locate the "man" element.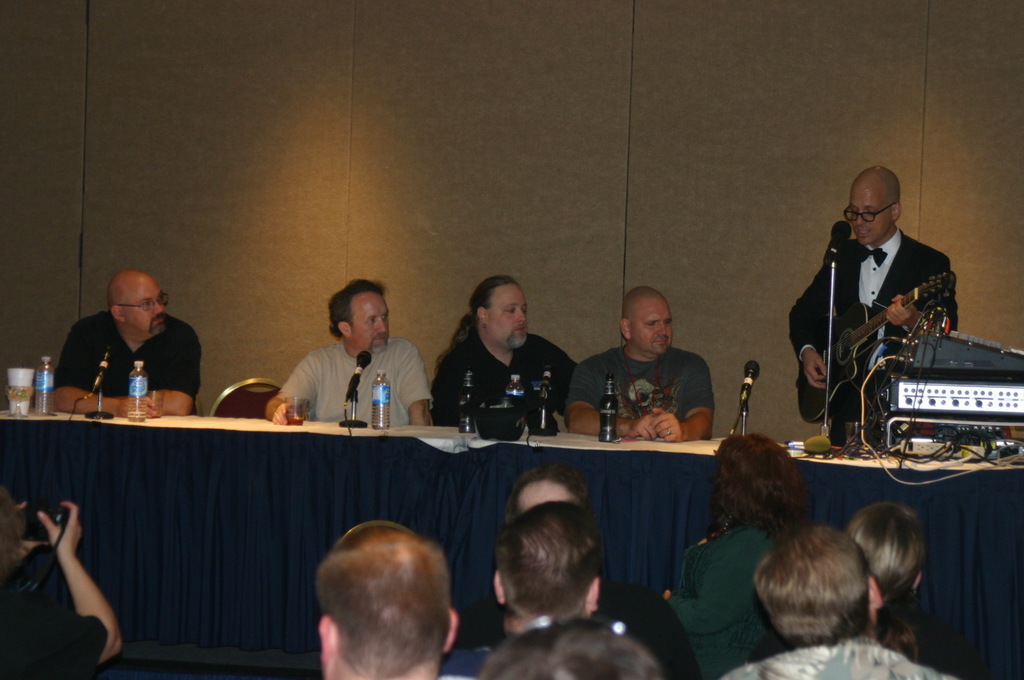
Element bbox: [776, 162, 980, 445].
